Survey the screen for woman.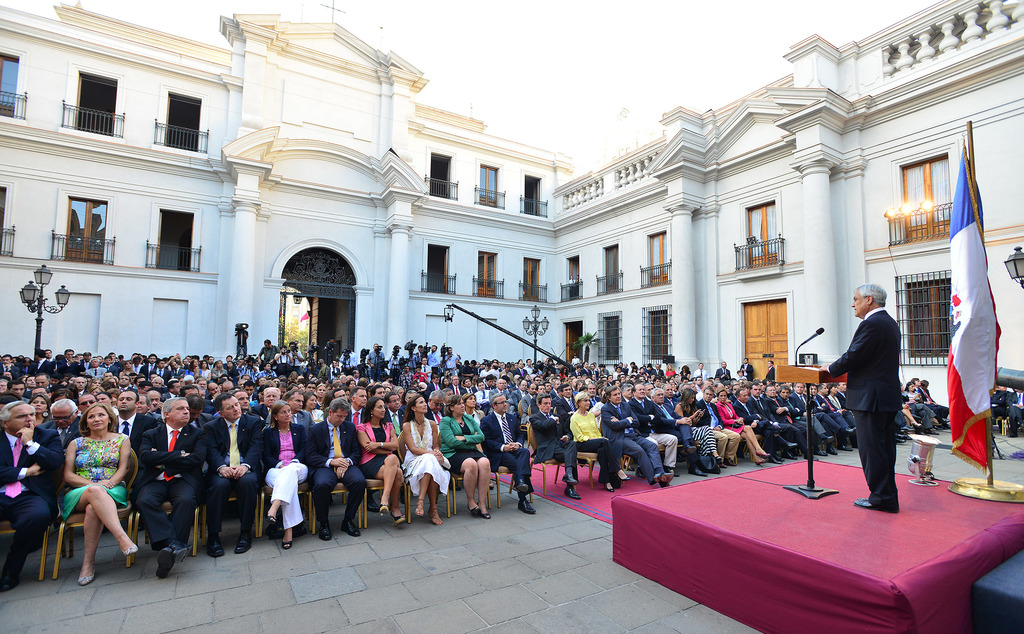
Survey found: box=[437, 391, 495, 518].
